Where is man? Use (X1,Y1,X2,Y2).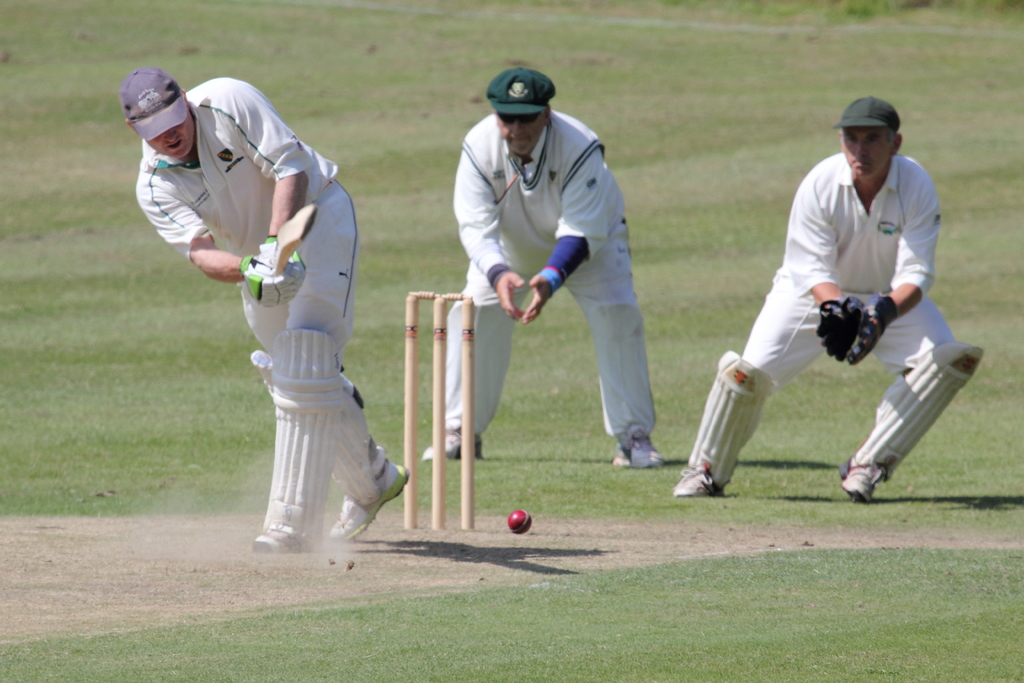
(431,68,671,468).
